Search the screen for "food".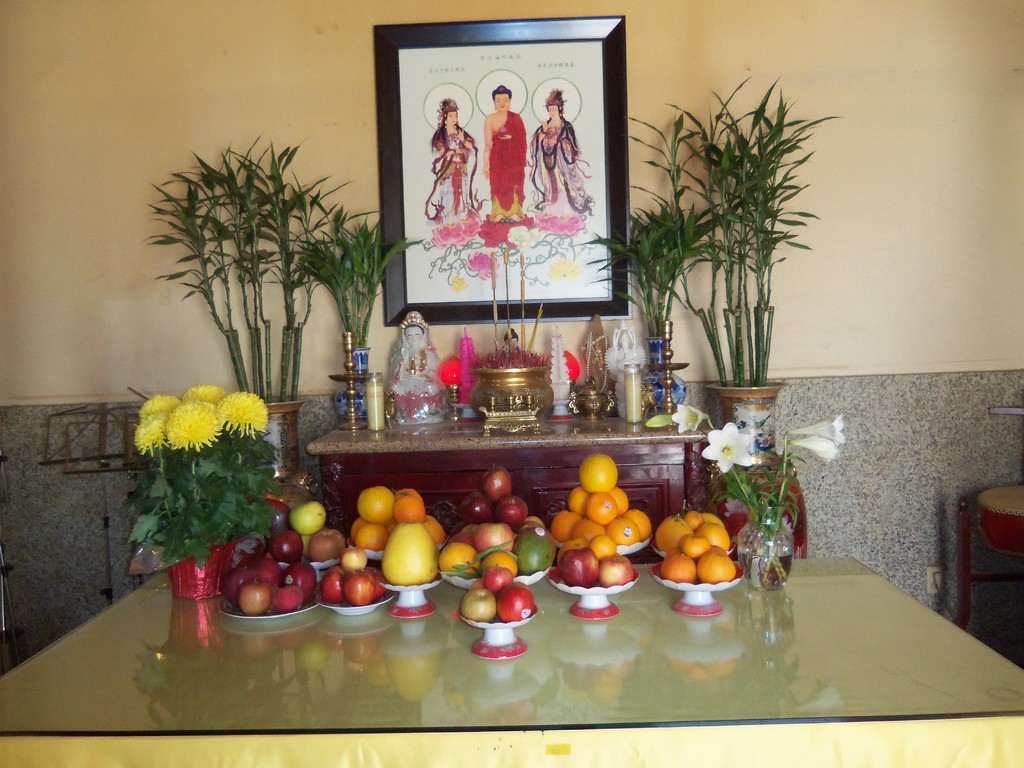
Found at x1=223, y1=564, x2=256, y2=600.
